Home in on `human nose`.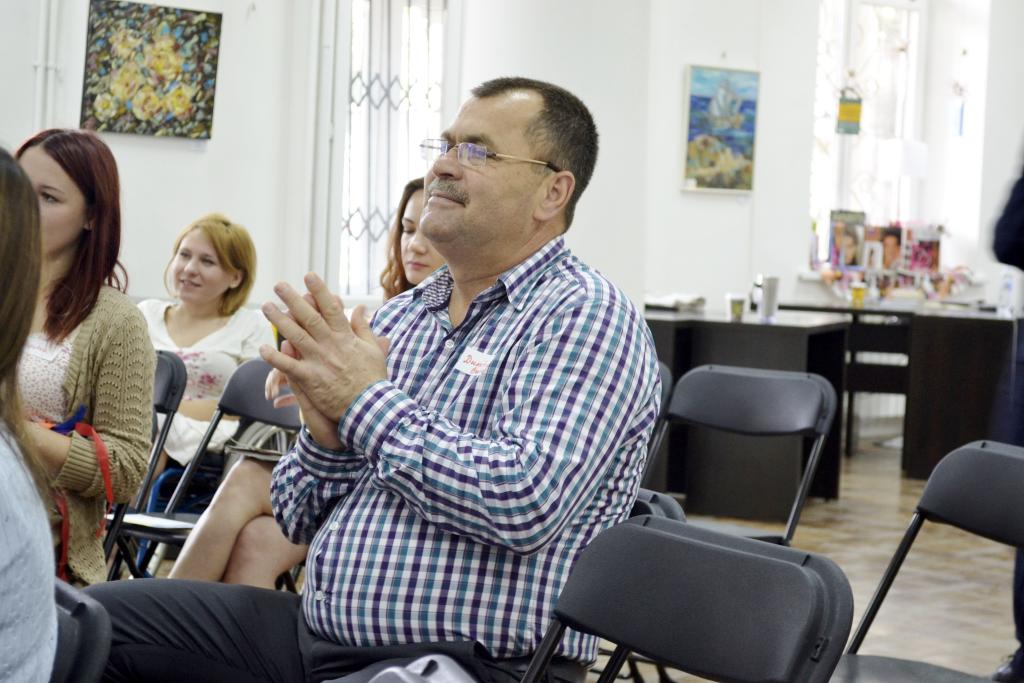
Homed in at x1=182, y1=257, x2=198, y2=276.
